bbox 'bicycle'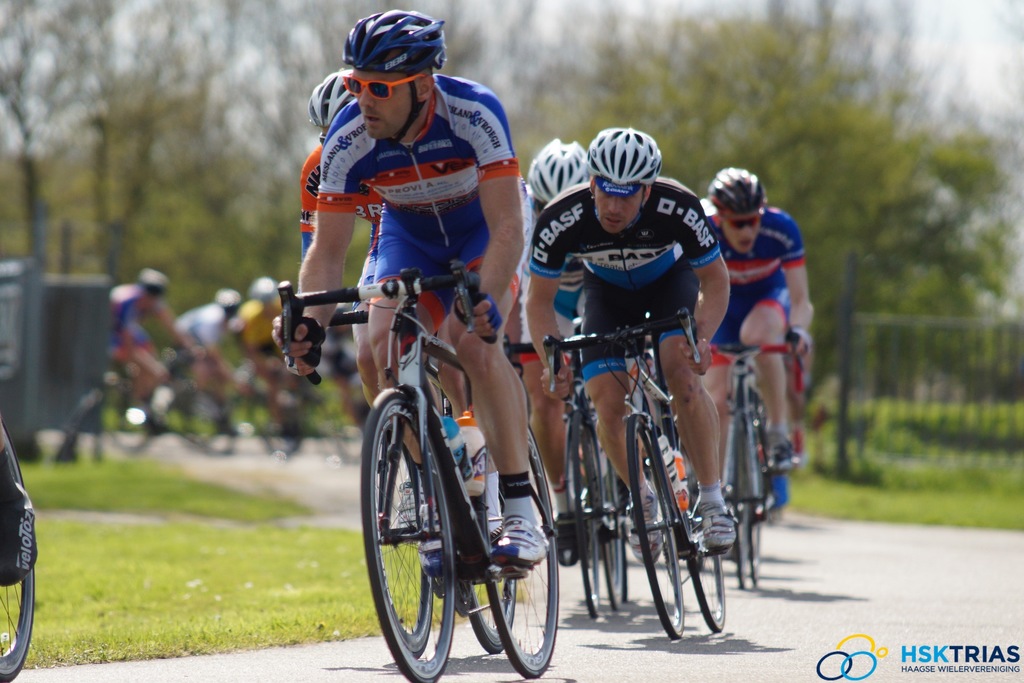
0/407/36/682
